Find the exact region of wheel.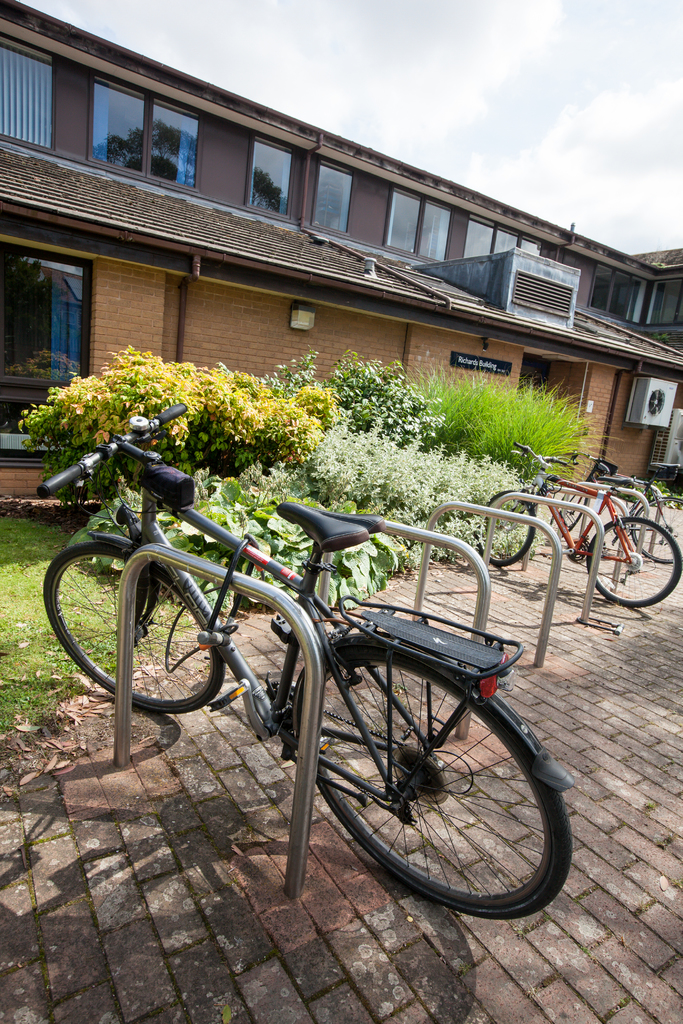
Exact region: box=[548, 486, 591, 533].
